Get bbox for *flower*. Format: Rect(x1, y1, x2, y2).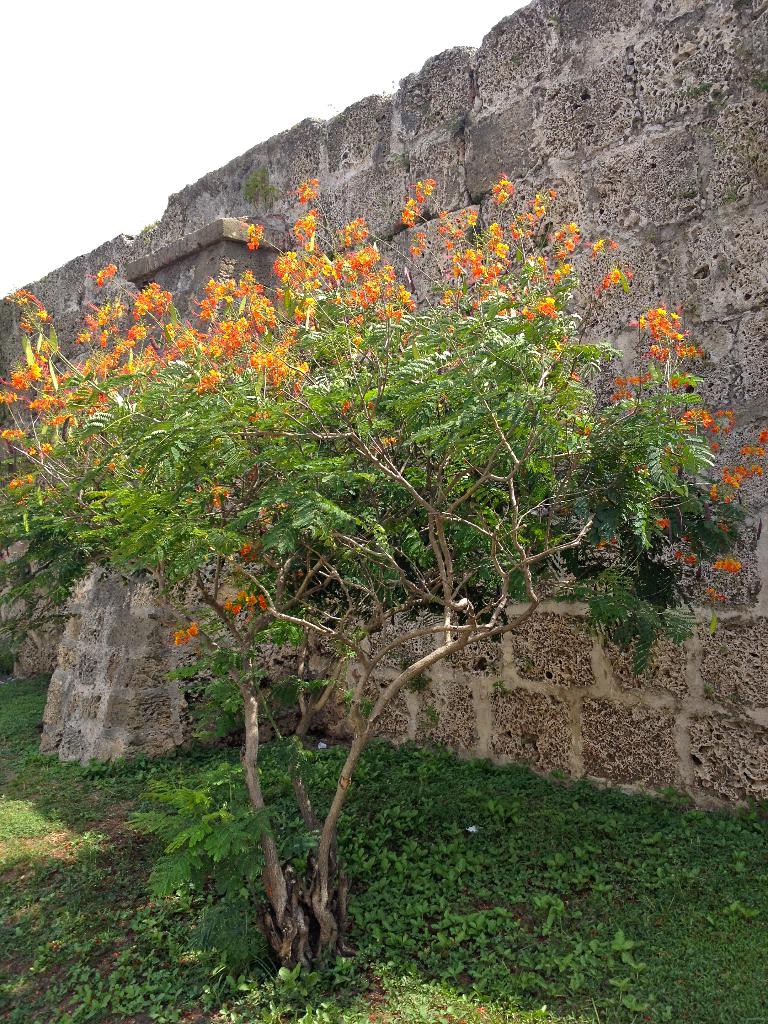
Rect(173, 626, 200, 647).
